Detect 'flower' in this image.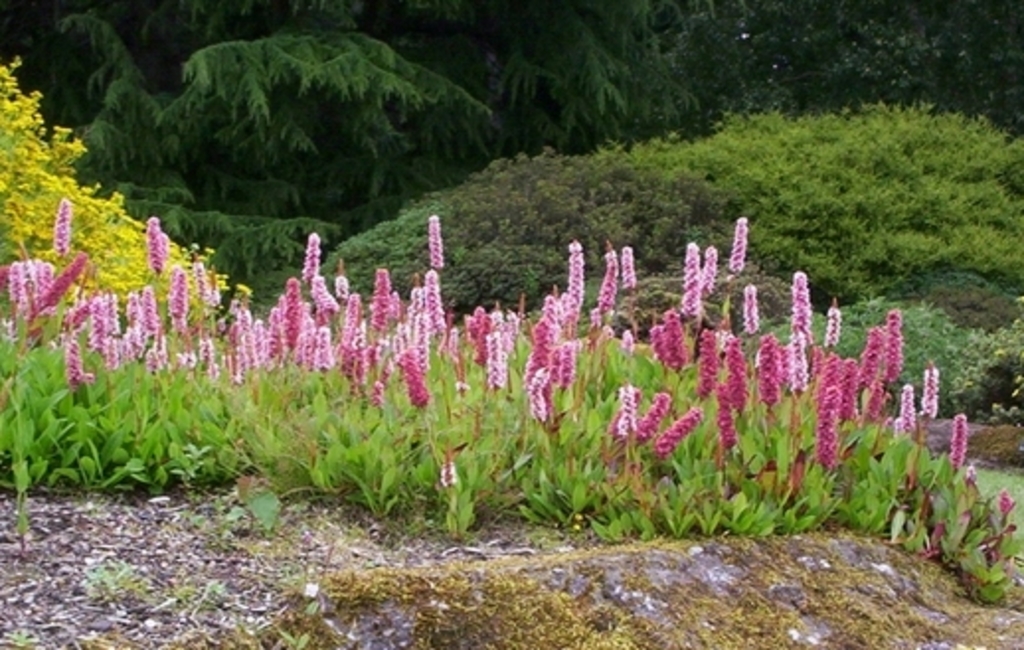
Detection: BBox(654, 409, 702, 458).
